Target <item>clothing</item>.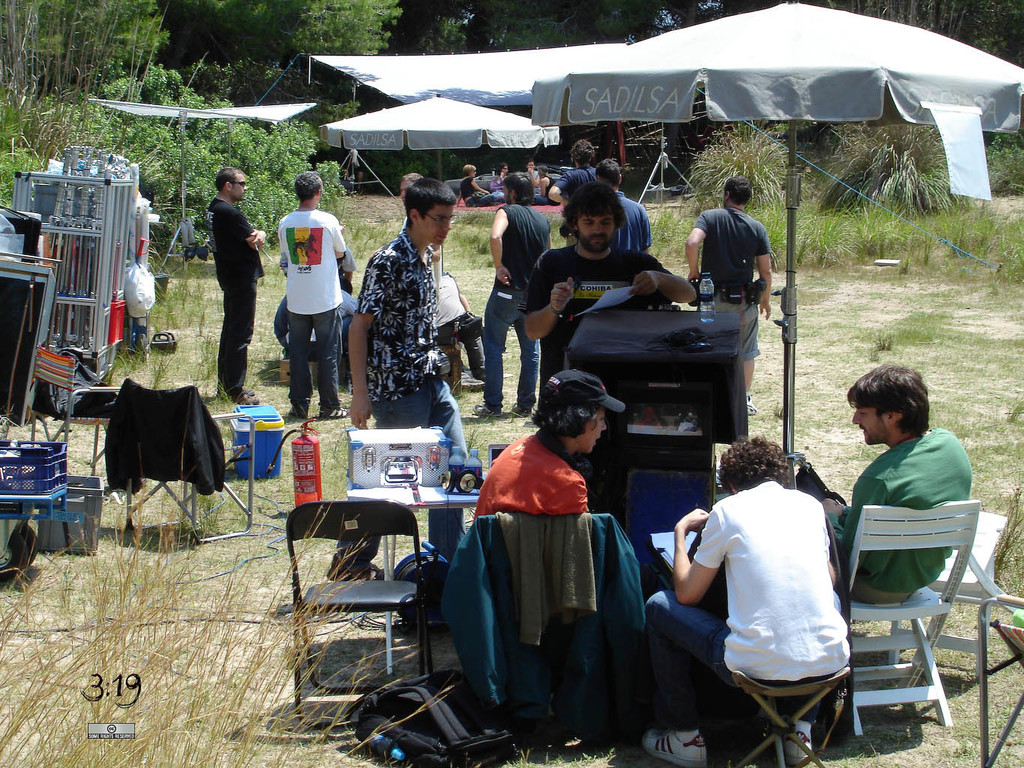
Target region: region(676, 465, 862, 729).
